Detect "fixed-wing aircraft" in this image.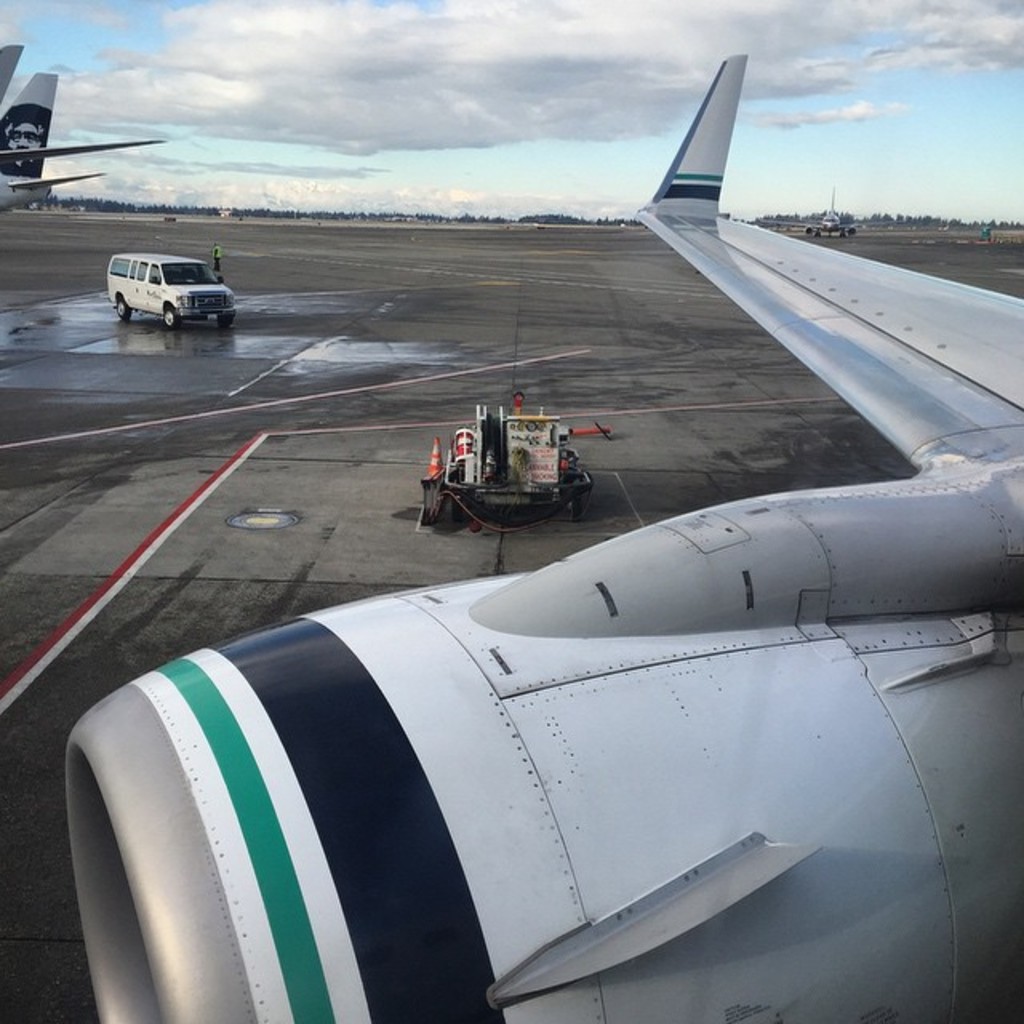
Detection: bbox=(0, 24, 166, 221).
